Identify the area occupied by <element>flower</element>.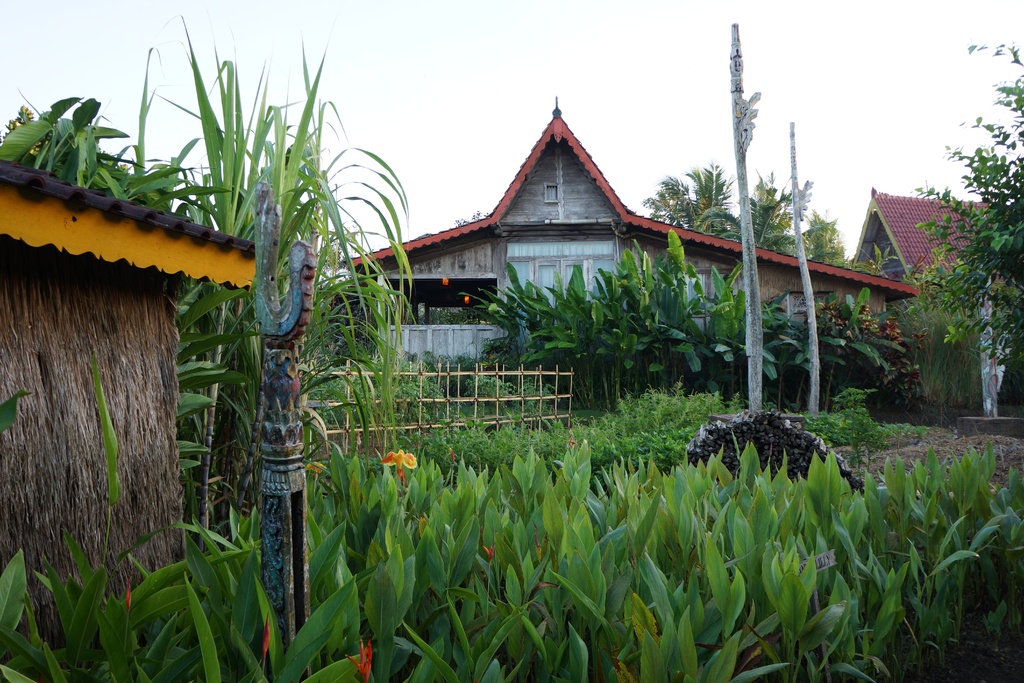
Area: [x1=481, y1=539, x2=496, y2=564].
